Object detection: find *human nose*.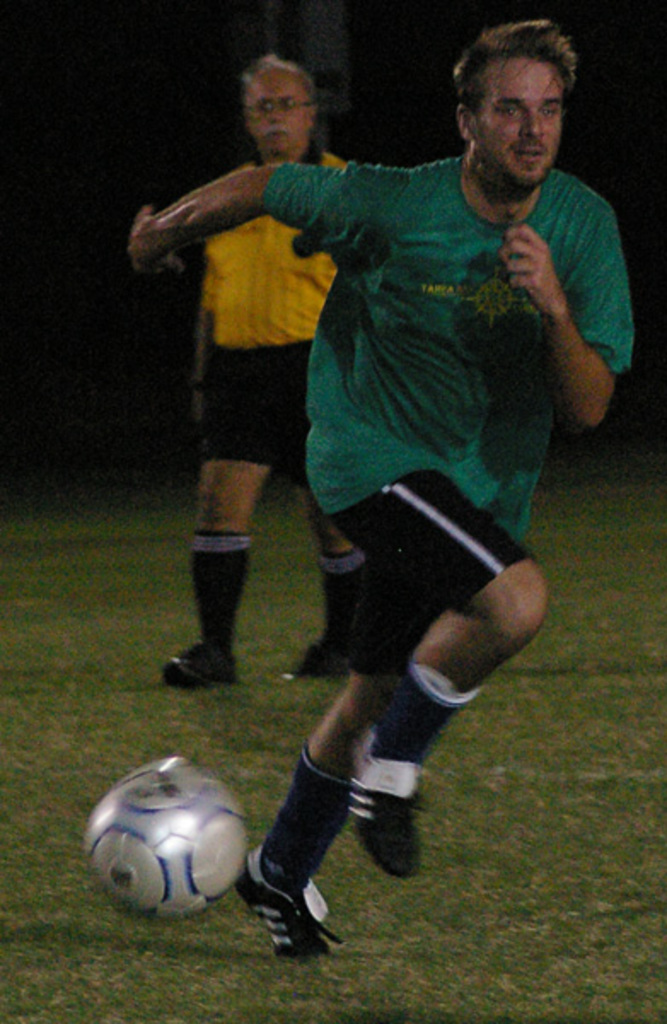
rect(270, 108, 281, 121).
